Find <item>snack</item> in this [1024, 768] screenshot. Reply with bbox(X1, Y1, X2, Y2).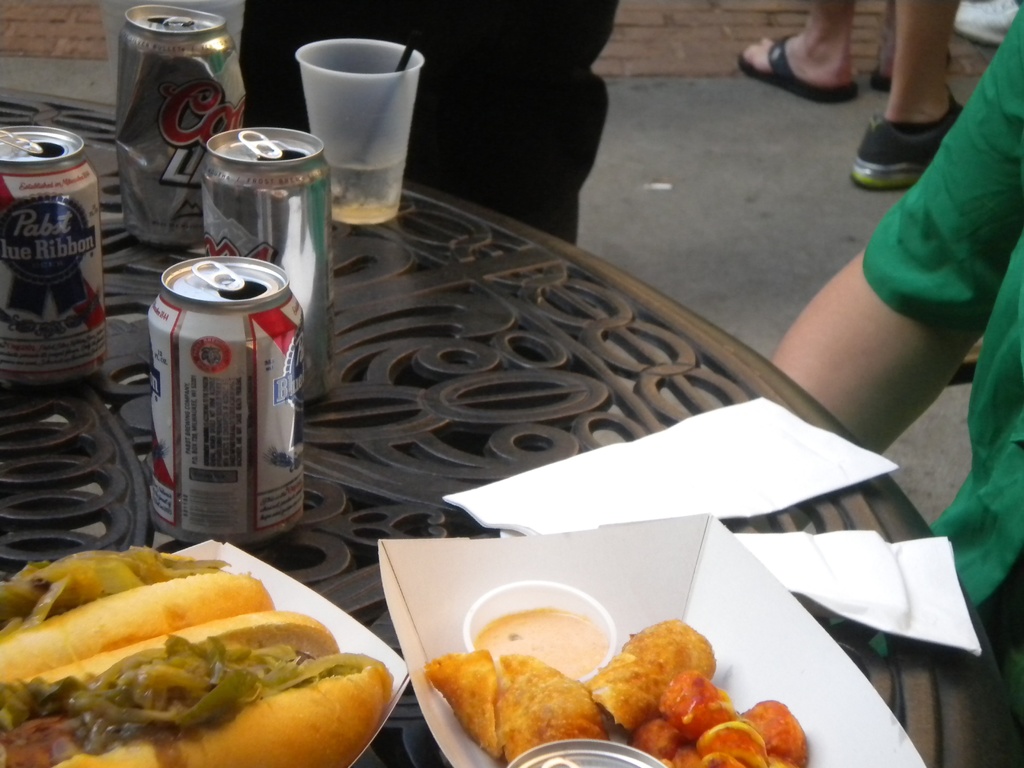
bbox(584, 612, 717, 739).
